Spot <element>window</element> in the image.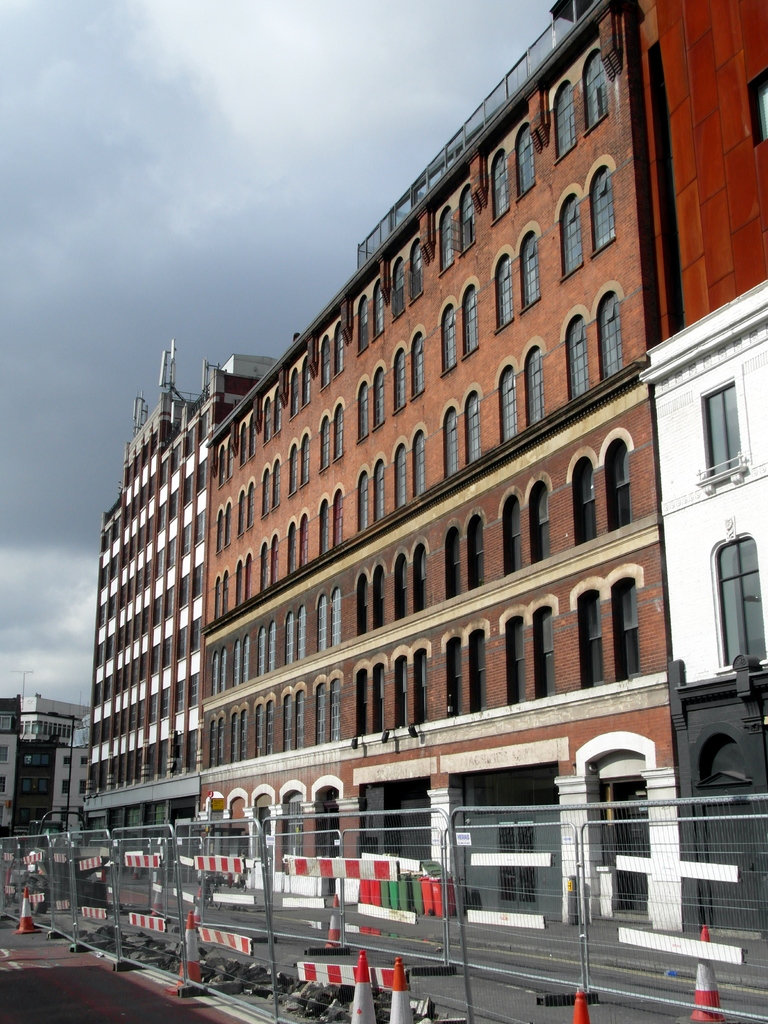
<element>window</element> found at bbox(468, 624, 489, 719).
